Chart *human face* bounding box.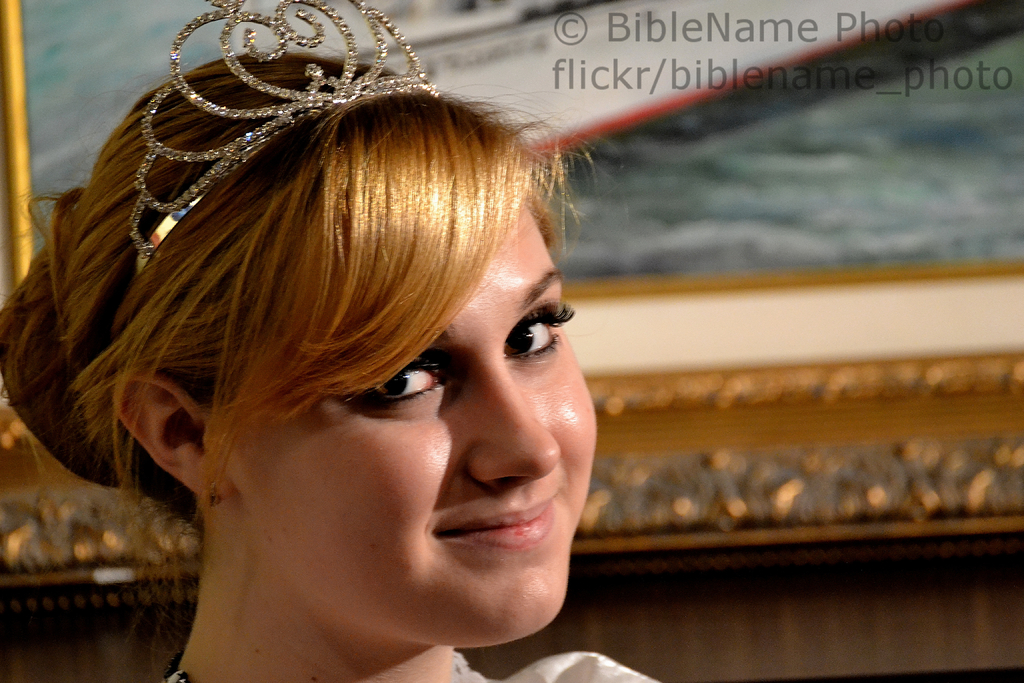
Charted: region(237, 204, 601, 643).
